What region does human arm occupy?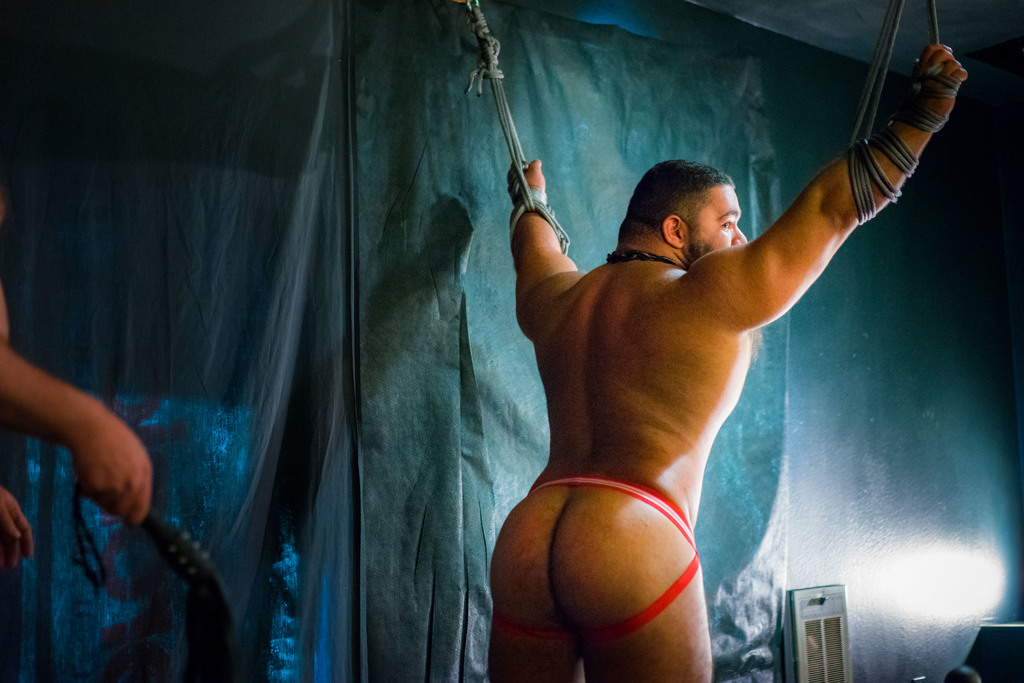
510, 157, 588, 333.
